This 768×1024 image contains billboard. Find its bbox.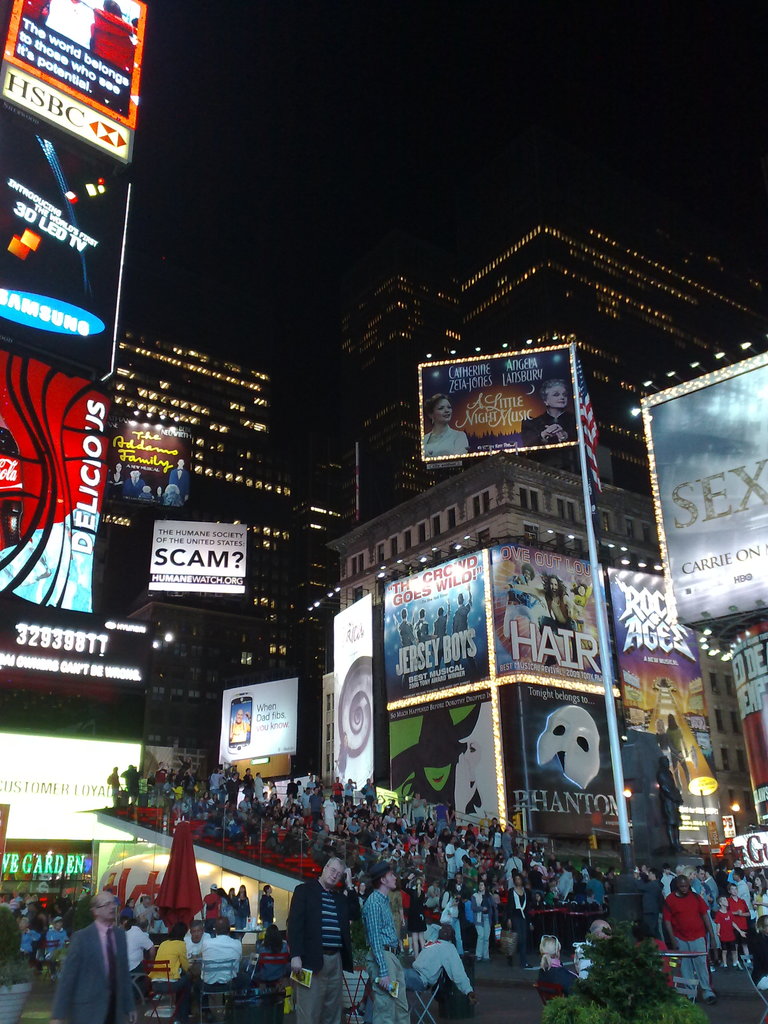
(left=141, top=514, right=248, bottom=600).
